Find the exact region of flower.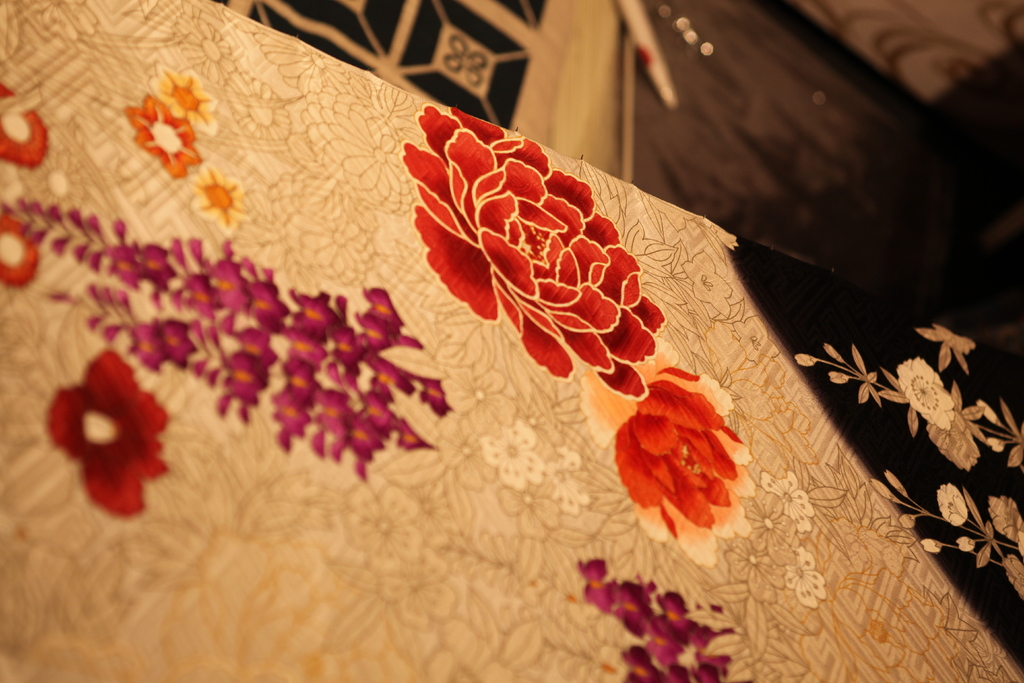
Exact region: bbox=[611, 368, 752, 544].
